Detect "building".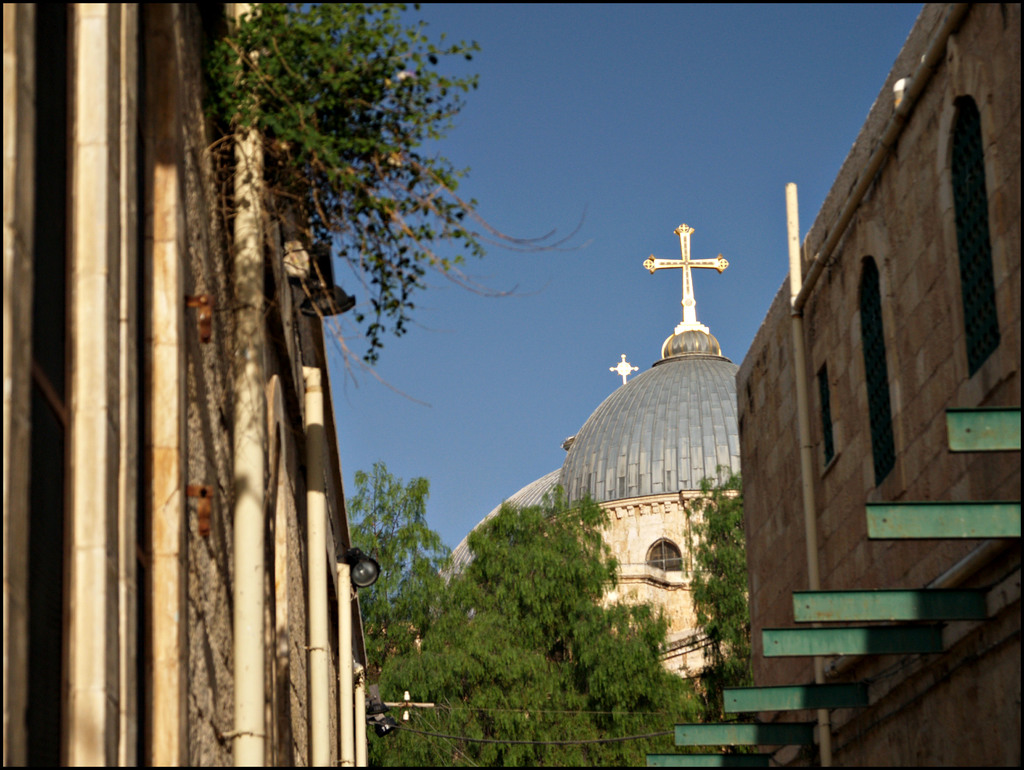
Detected at <region>439, 217, 751, 698</region>.
